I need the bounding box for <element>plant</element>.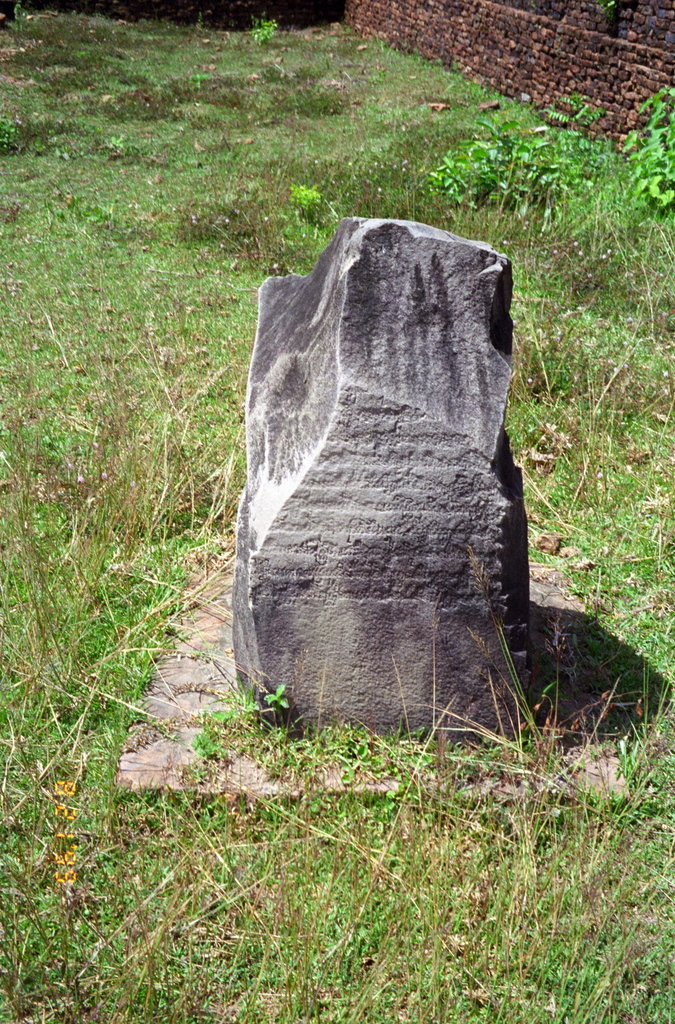
Here it is: left=629, top=85, right=674, bottom=212.
